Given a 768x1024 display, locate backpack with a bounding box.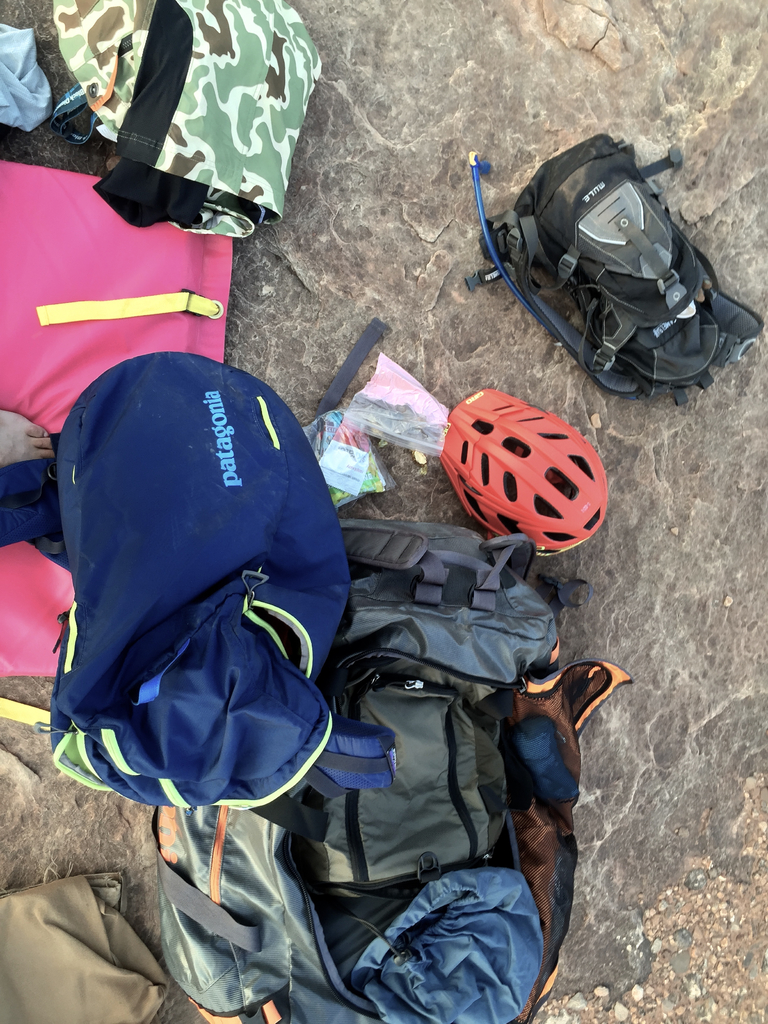
Located: {"left": 0, "top": 881, "right": 179, "bottom": 1023}.
